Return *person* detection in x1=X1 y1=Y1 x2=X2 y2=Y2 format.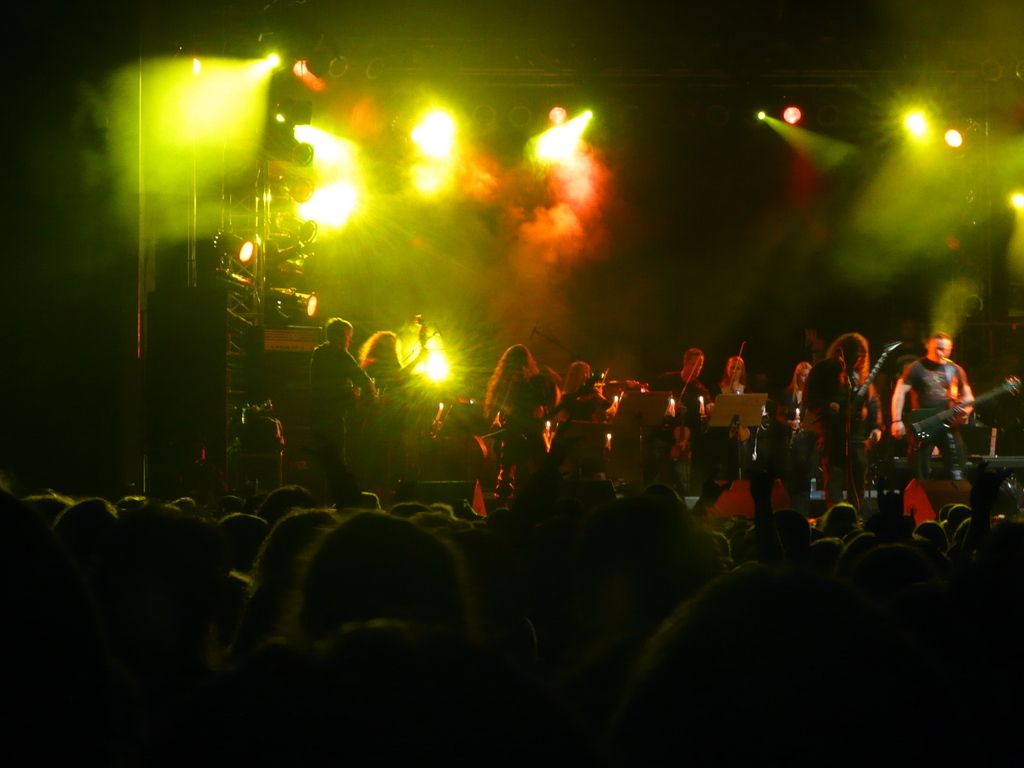
x1=807 y1=329 x2=884 y2=514.
